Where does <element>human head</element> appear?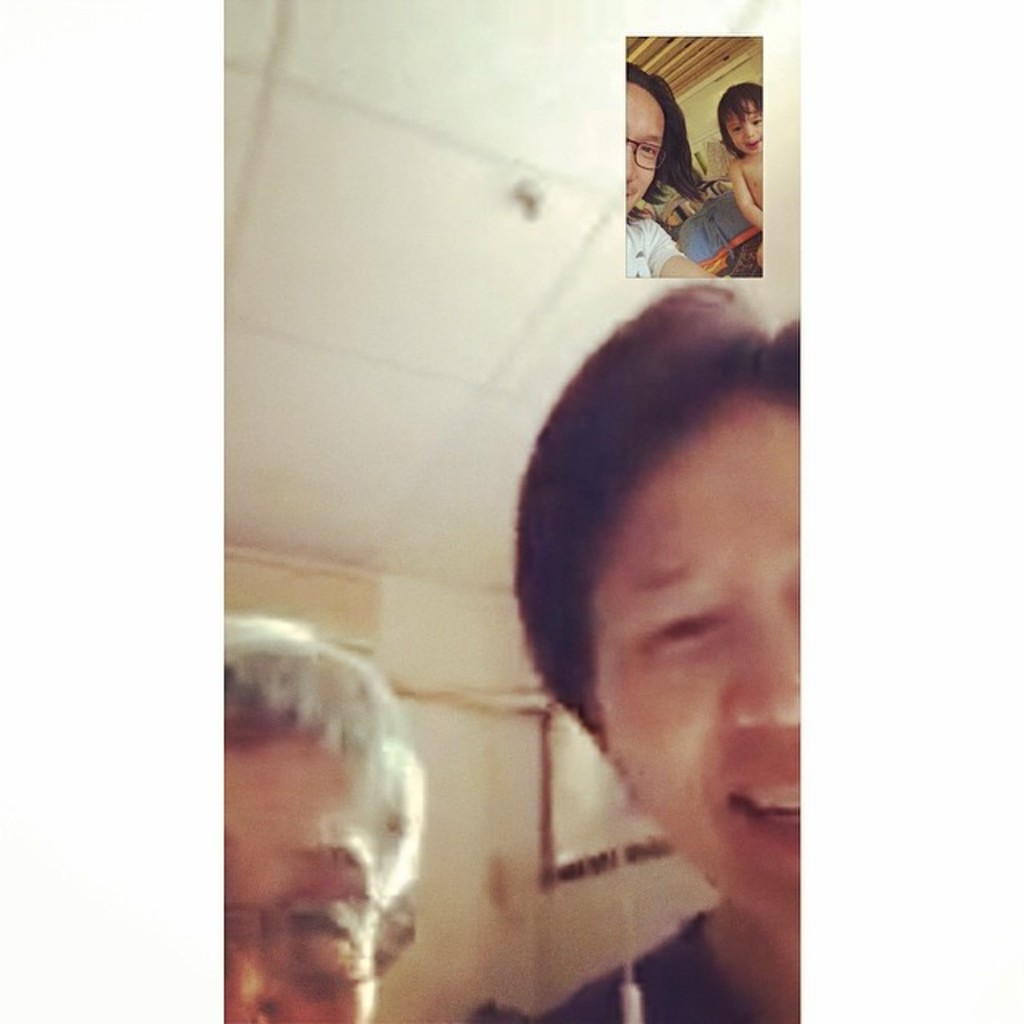
Appears at [left=717, top=77, right=760, bottom=155].
